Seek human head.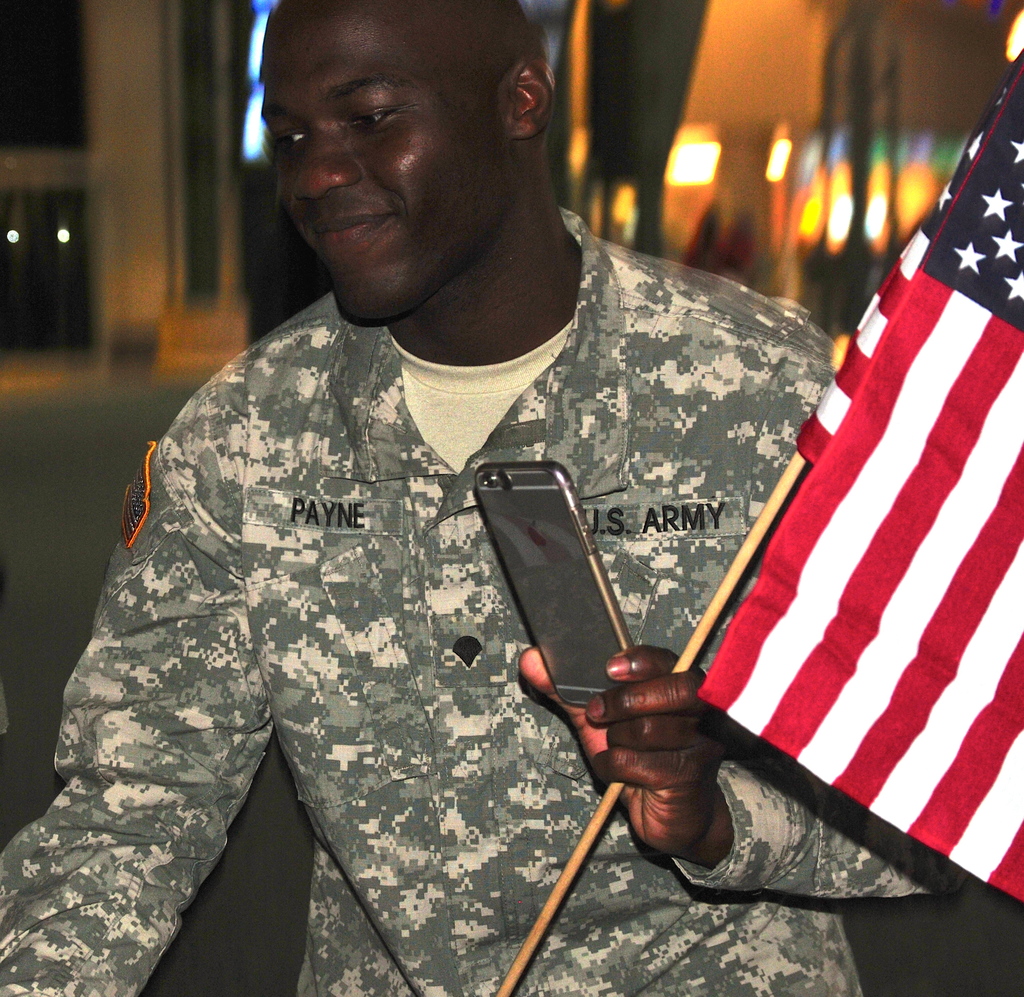
[left=223, top=0, right=625, bottom=302].
